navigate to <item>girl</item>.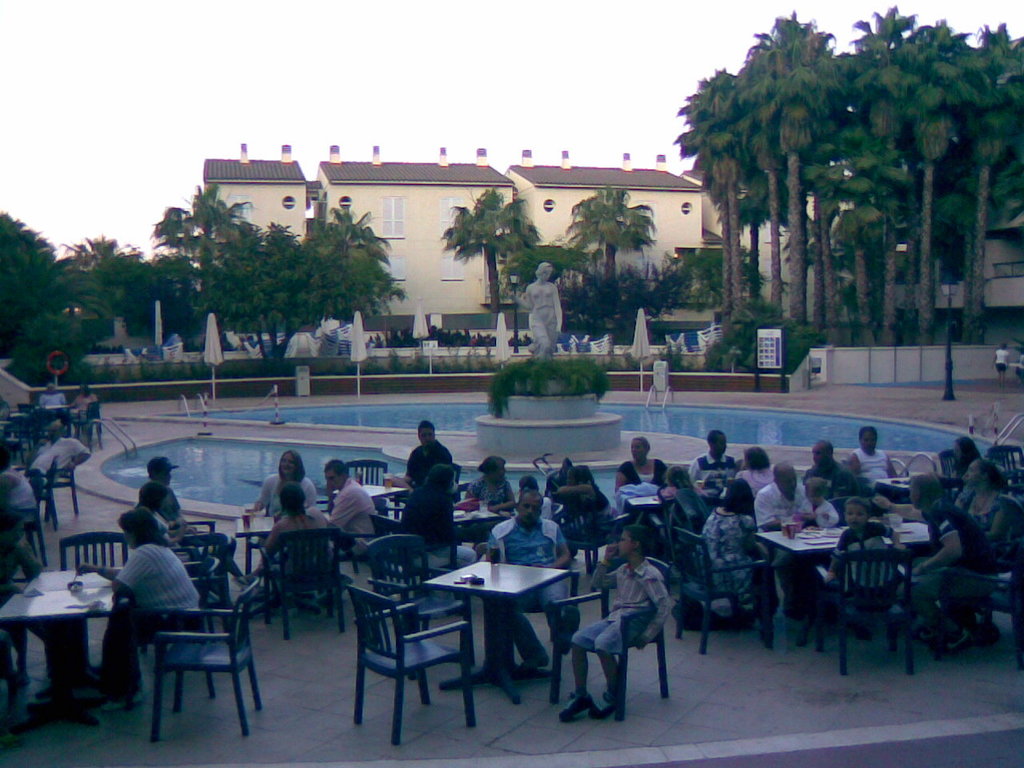
Navigation target: detection(245, 448, 321, 522).
